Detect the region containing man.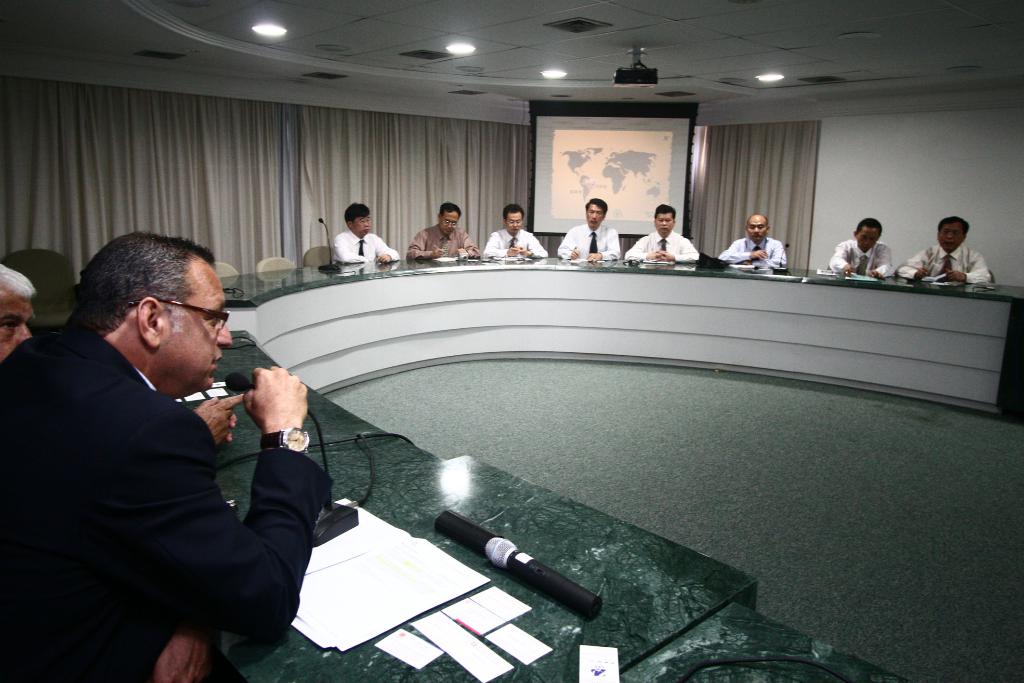
[481,199,549,260].
